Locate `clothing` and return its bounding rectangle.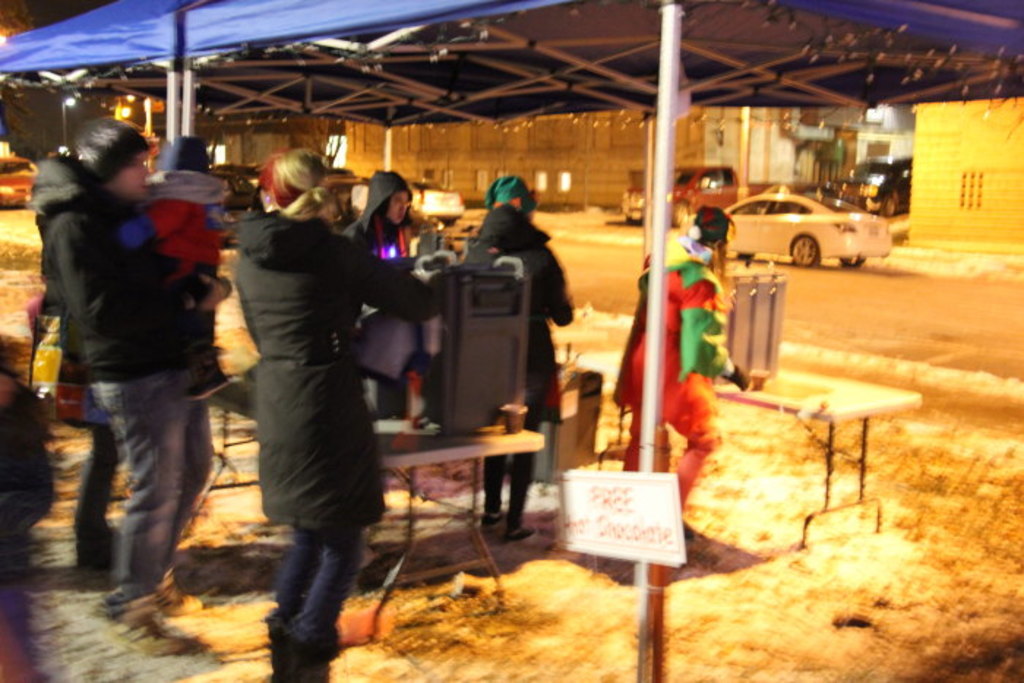
Rect(336, 170, 413, 260).
